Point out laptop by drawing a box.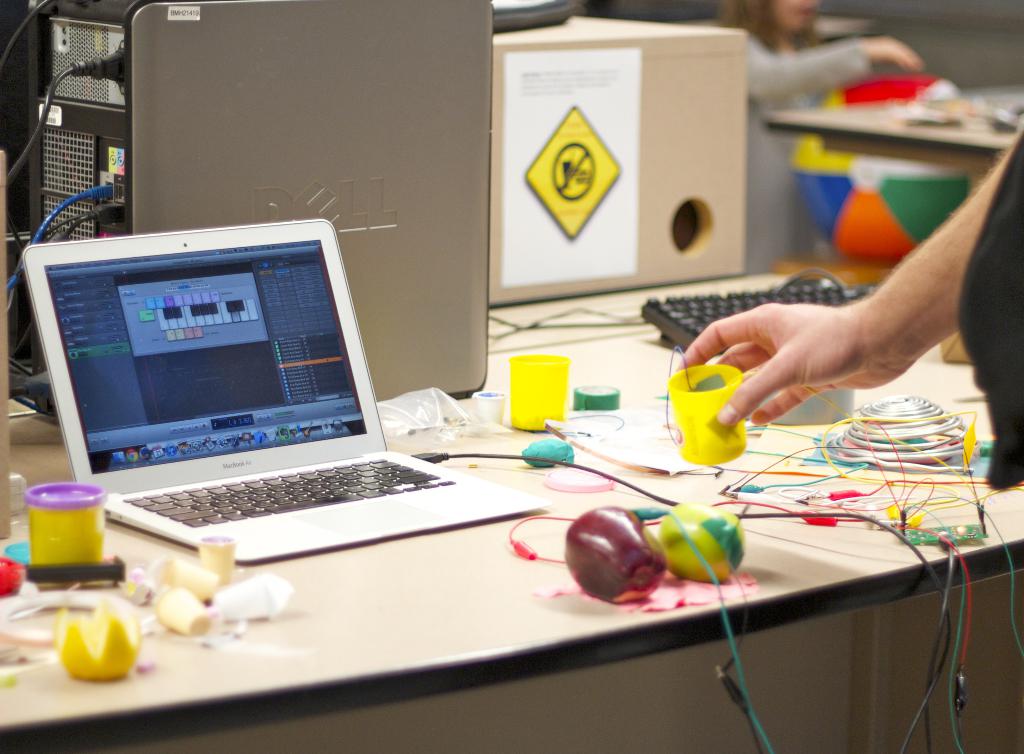
BBox(12, 205, 451, 571).
